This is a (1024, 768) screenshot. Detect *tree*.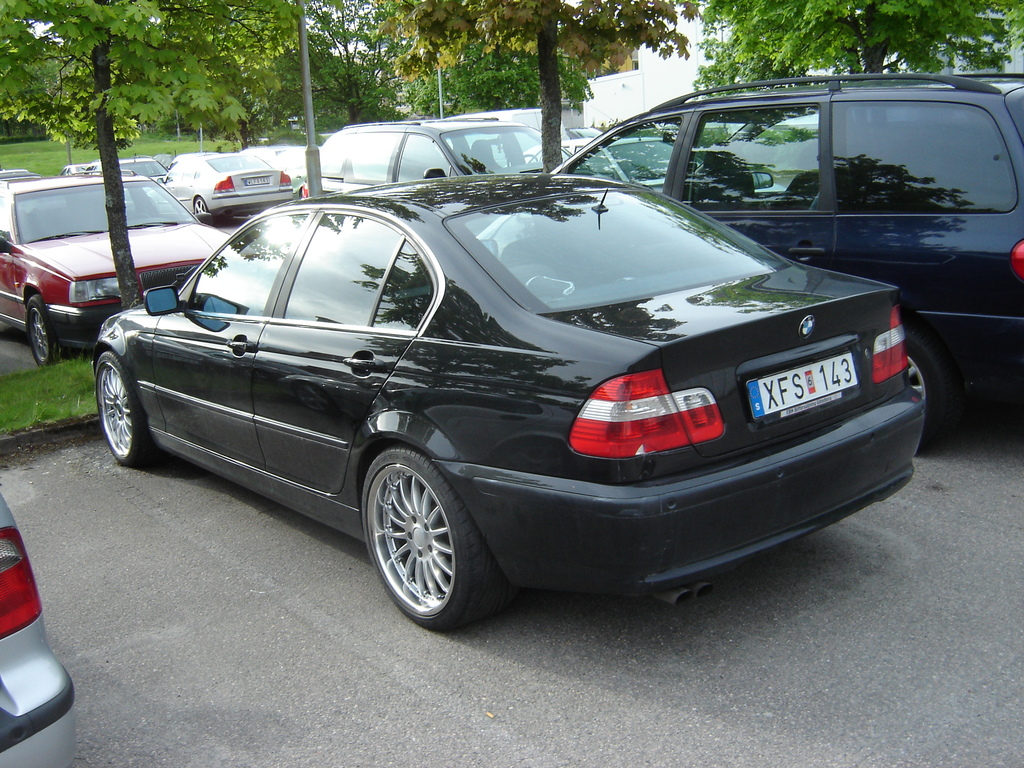
(x1=372, y1=0, x2=706, y2=175).
